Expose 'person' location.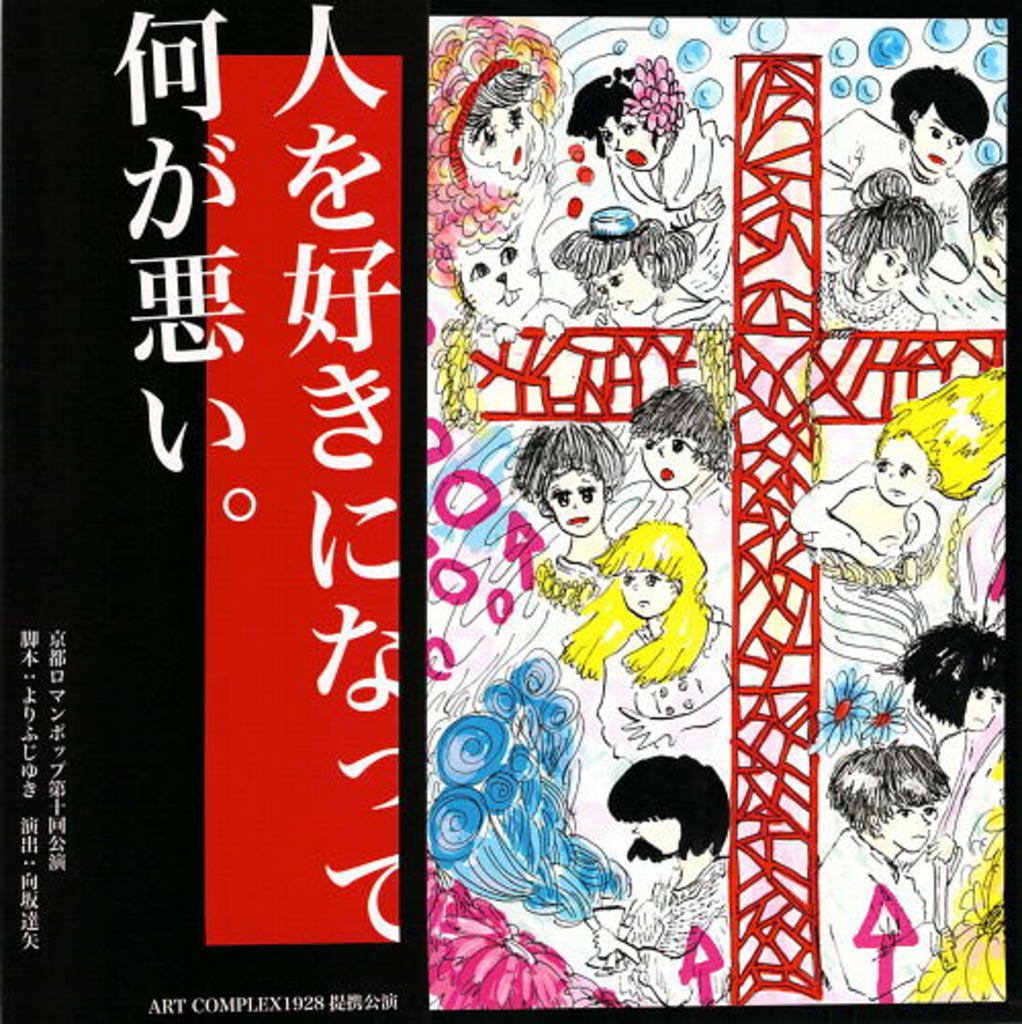
Exposed at Rect(587, 748, 715, 1022).
